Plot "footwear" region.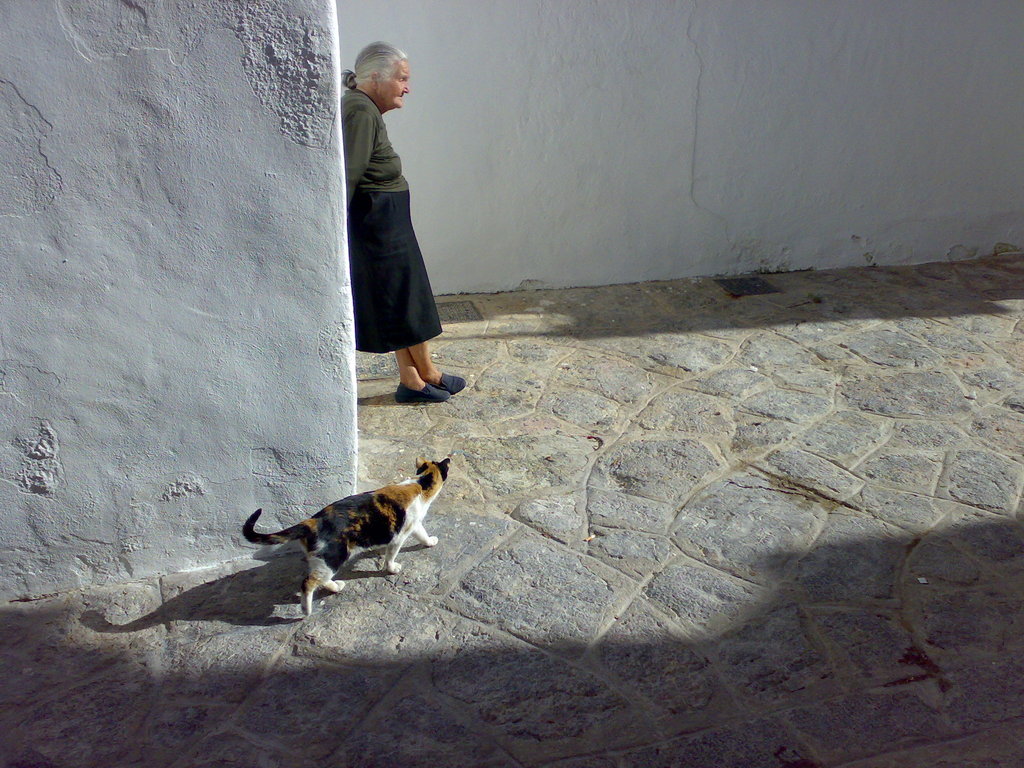
Plotted at <region>426, 376, 464, 393</region>.
